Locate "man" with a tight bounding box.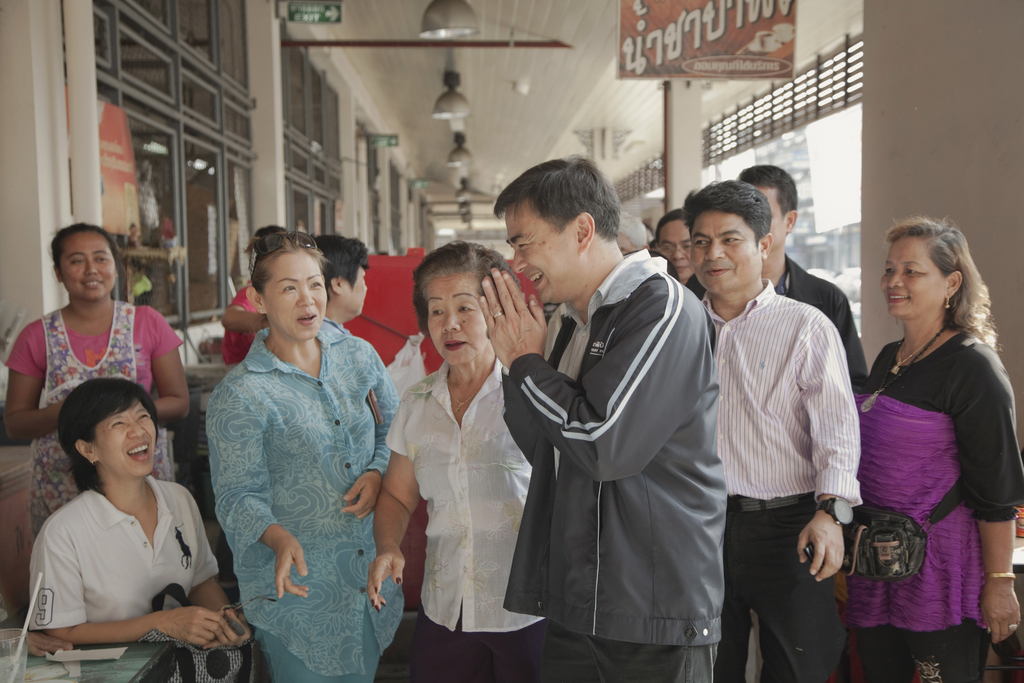
bbox=[738, 161, 881, 682].
